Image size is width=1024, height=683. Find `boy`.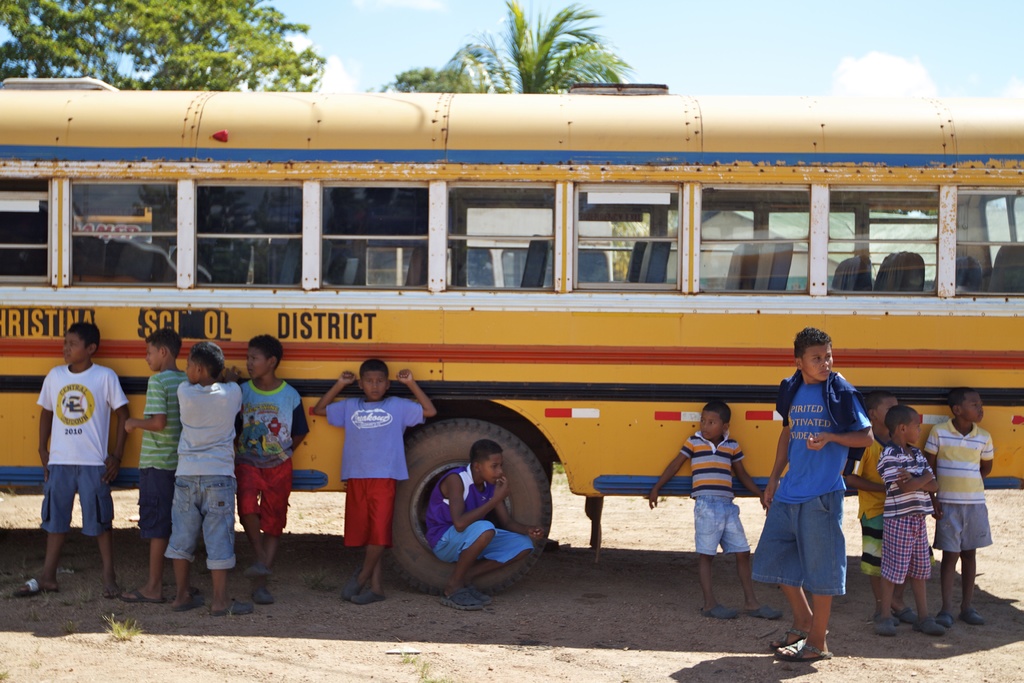
[15, 325, 133, 600].
